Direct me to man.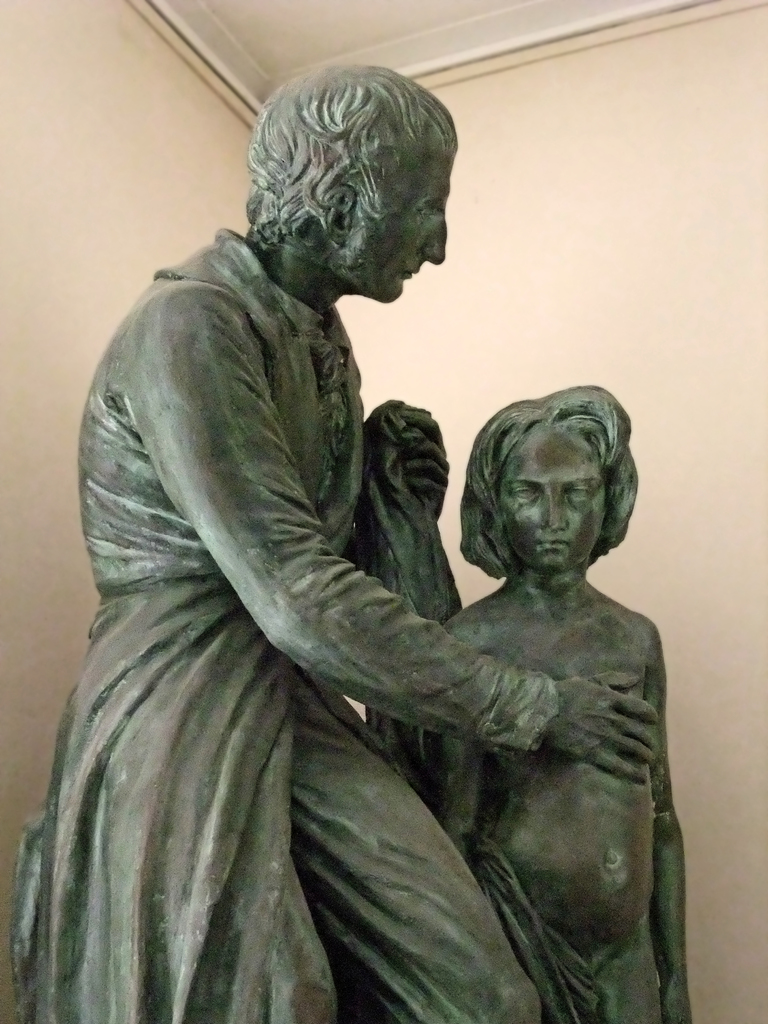
Direction: bbox=(62, 88, 631, 989).
